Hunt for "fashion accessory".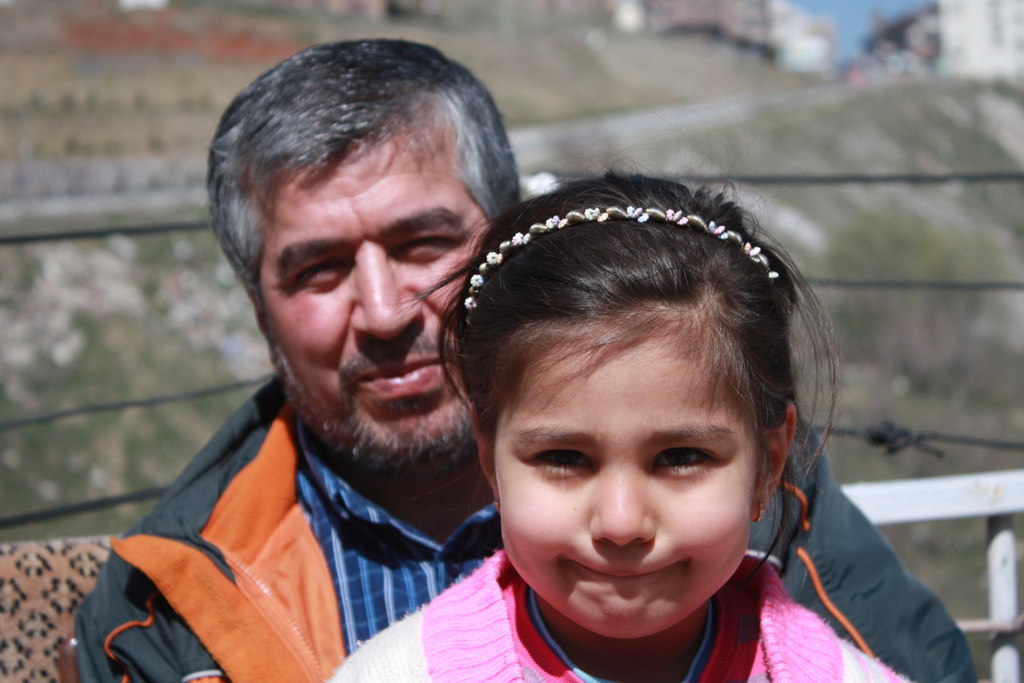
Hunted down at <region>756, 499, 768, 522</region>.
